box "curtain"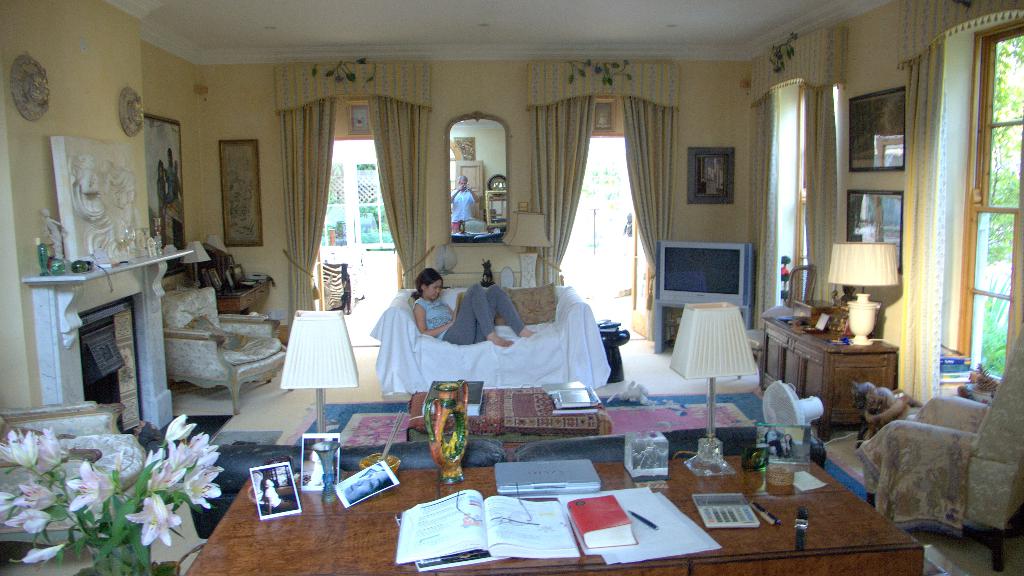
[x1=901, y1=35, x2=945, y2=407]
